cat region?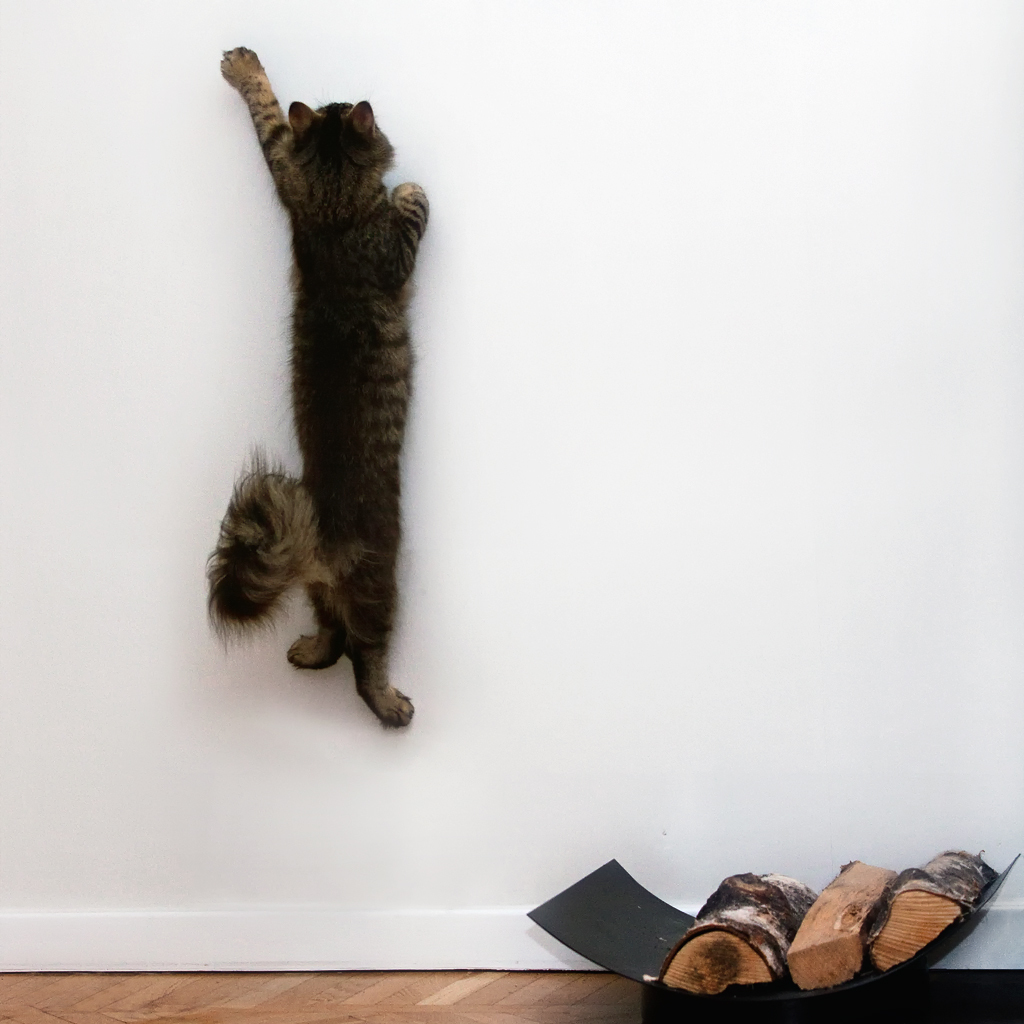
201, 48, 430, 737
